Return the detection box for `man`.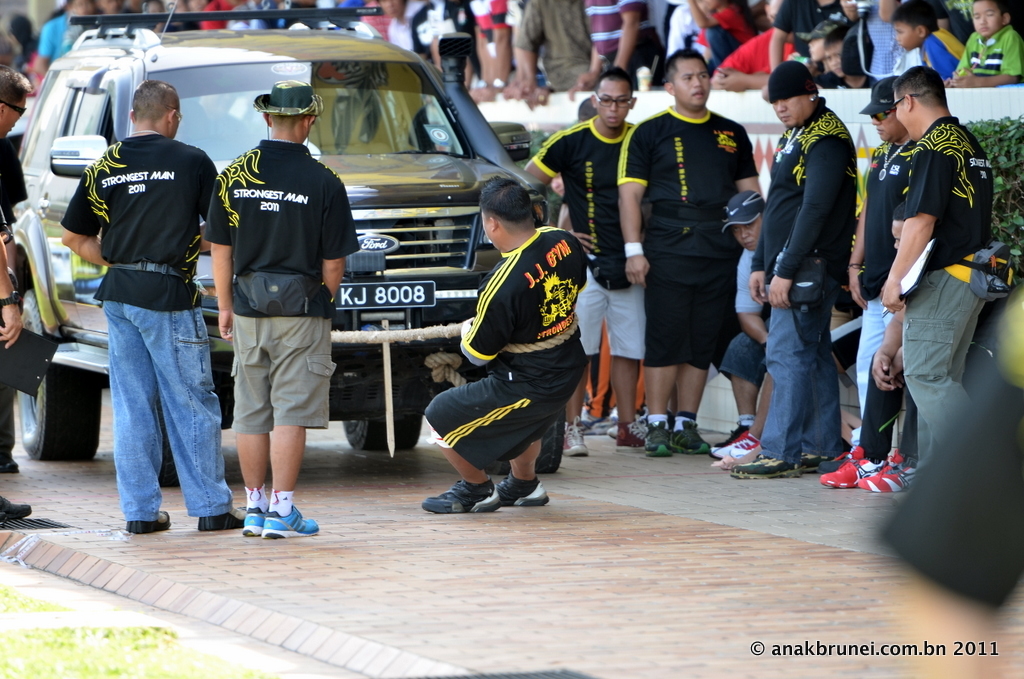
bbox=[414, 173, 588, 516].
